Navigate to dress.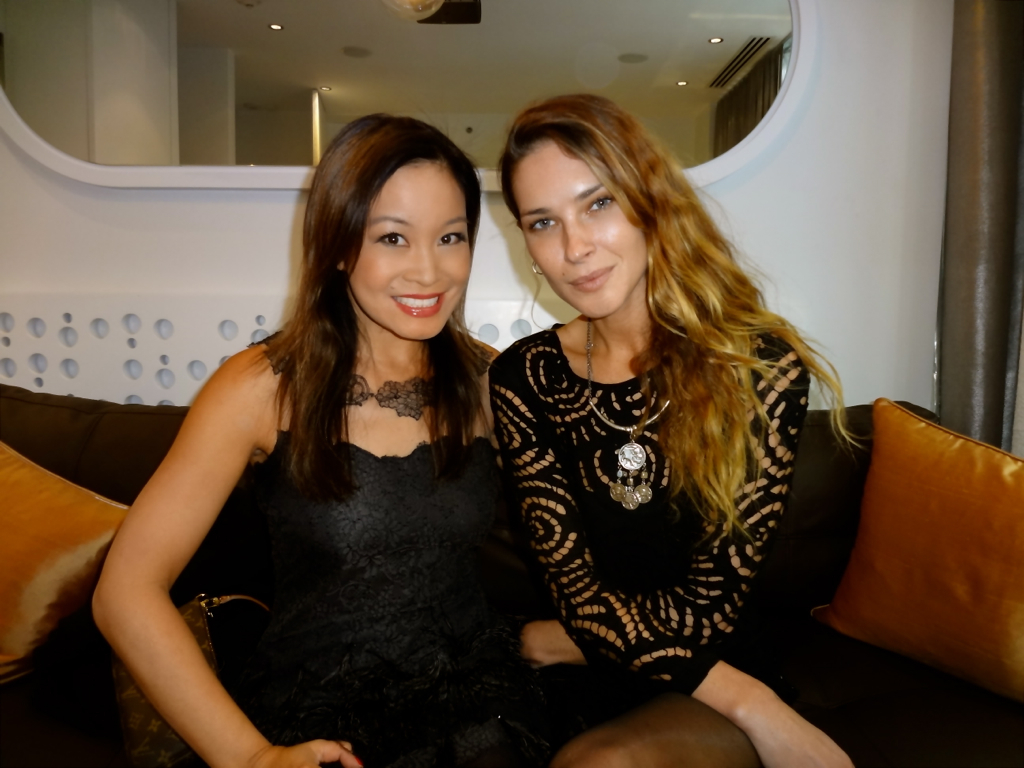
Navigation target: pyautogui.locateOnScreen(487, 320, 805, 766).
